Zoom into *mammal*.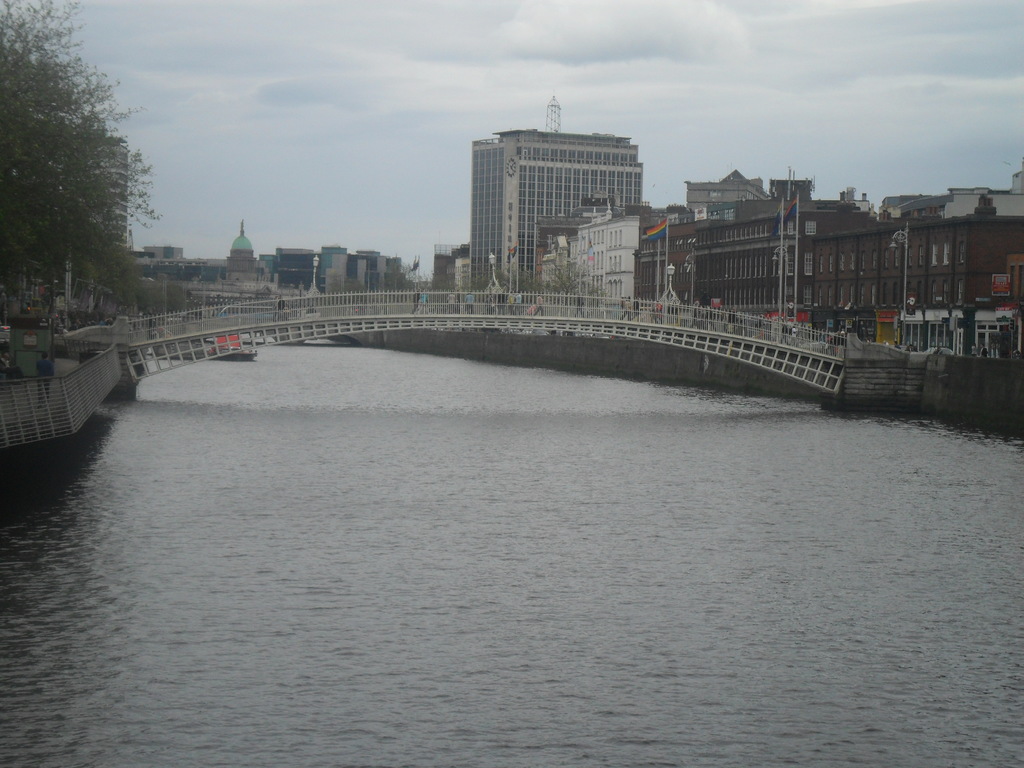
Zoom target: 572 296 586 321.
